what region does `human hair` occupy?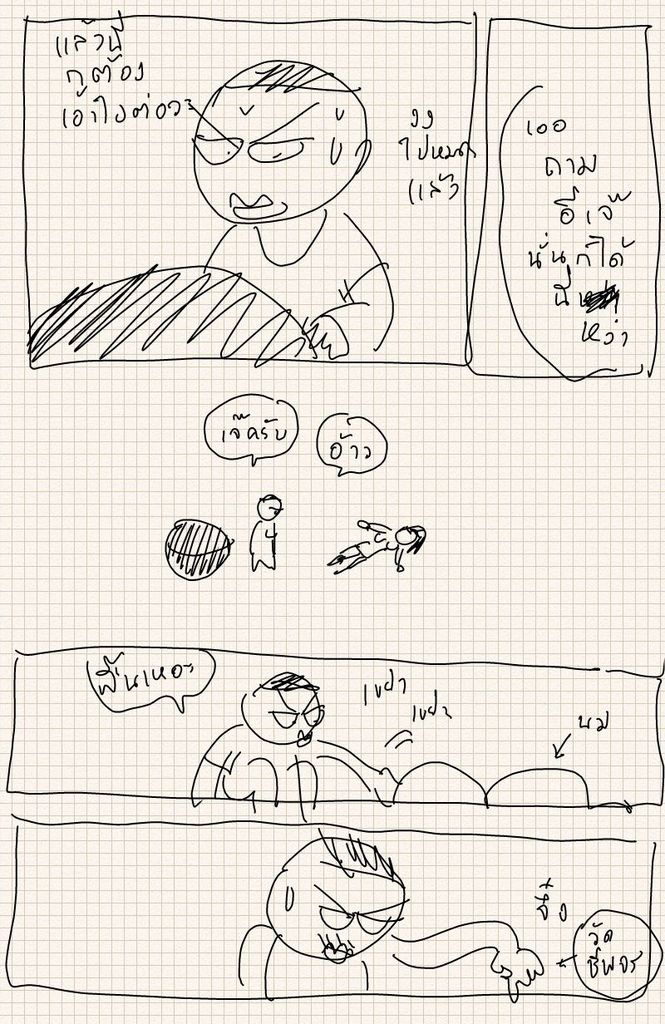
<region>316, 821, 401, 881</region>.
